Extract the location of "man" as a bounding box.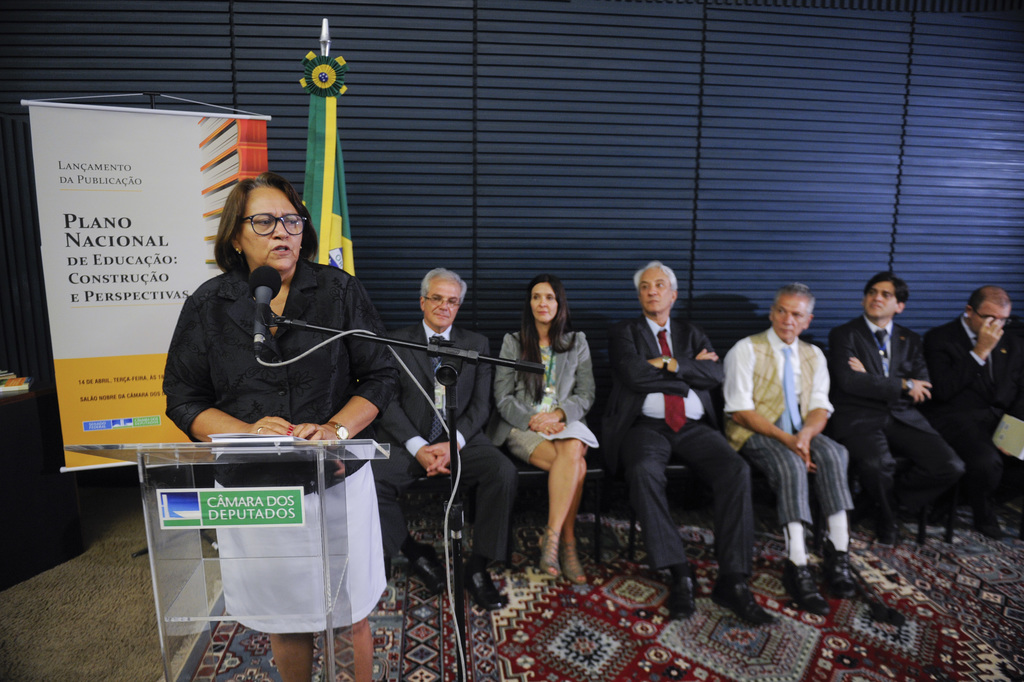
{"left": 603, "top": 264, "right": 773, "bottom": 631}.
